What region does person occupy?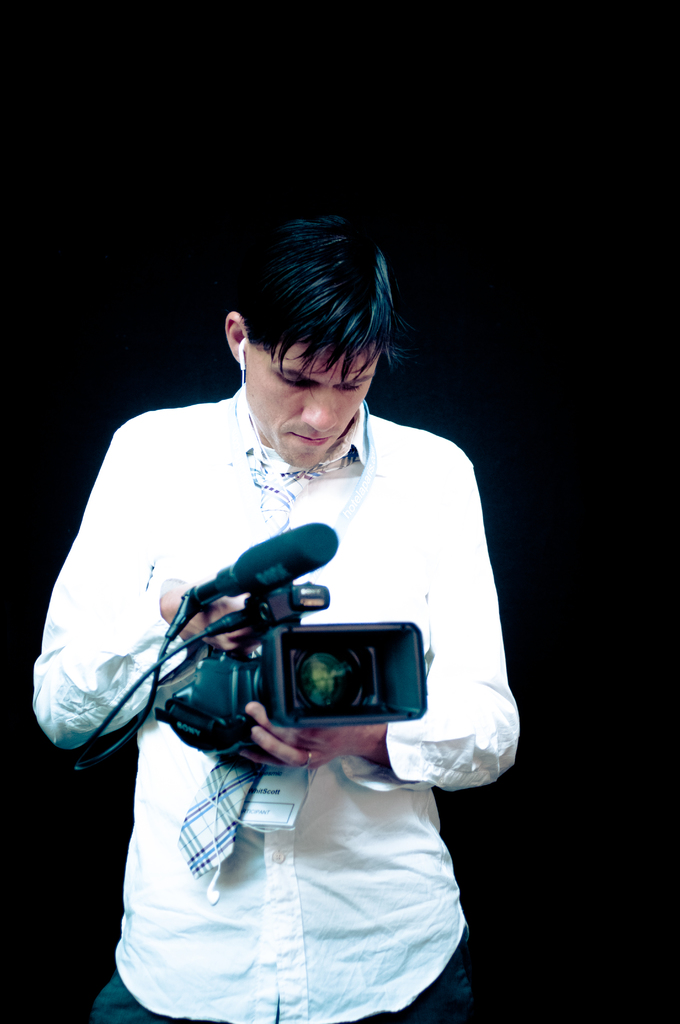
[33,211,523,1023].
